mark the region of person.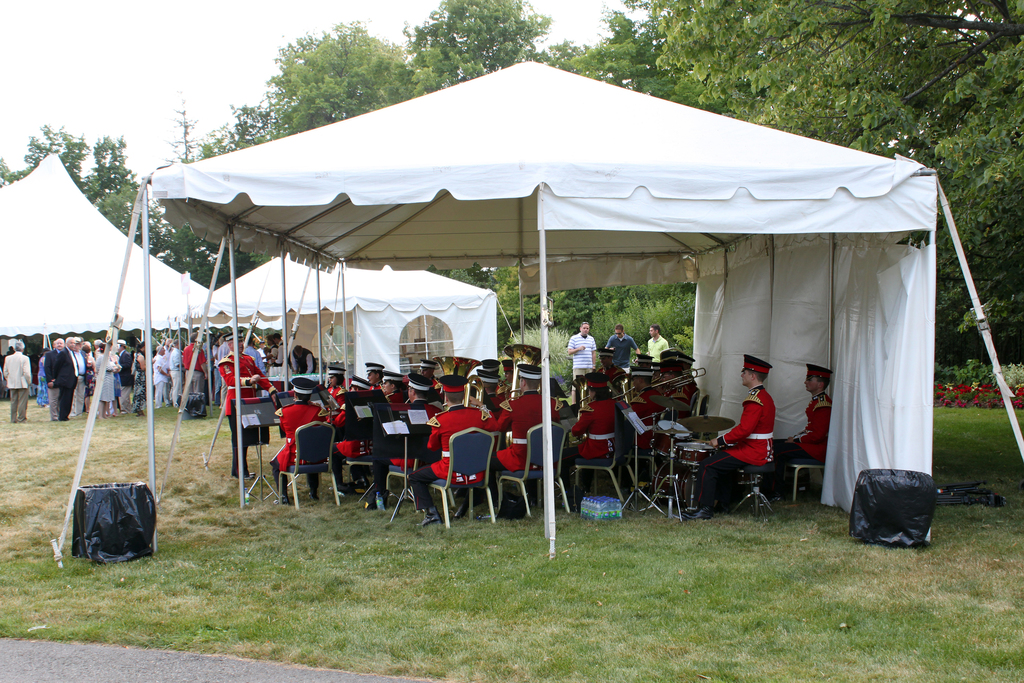
Region: {"left": 218, "top": 329, "right": 279, "bottom": 479}.
